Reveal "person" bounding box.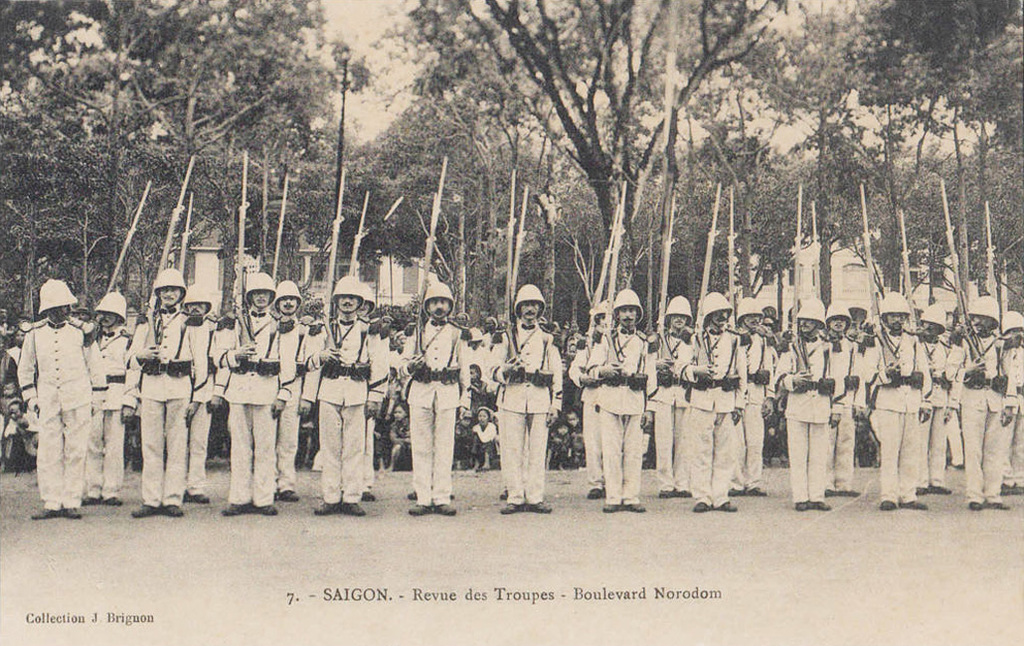
Revealed: left=16, top=280, right=101, bottom=516.
